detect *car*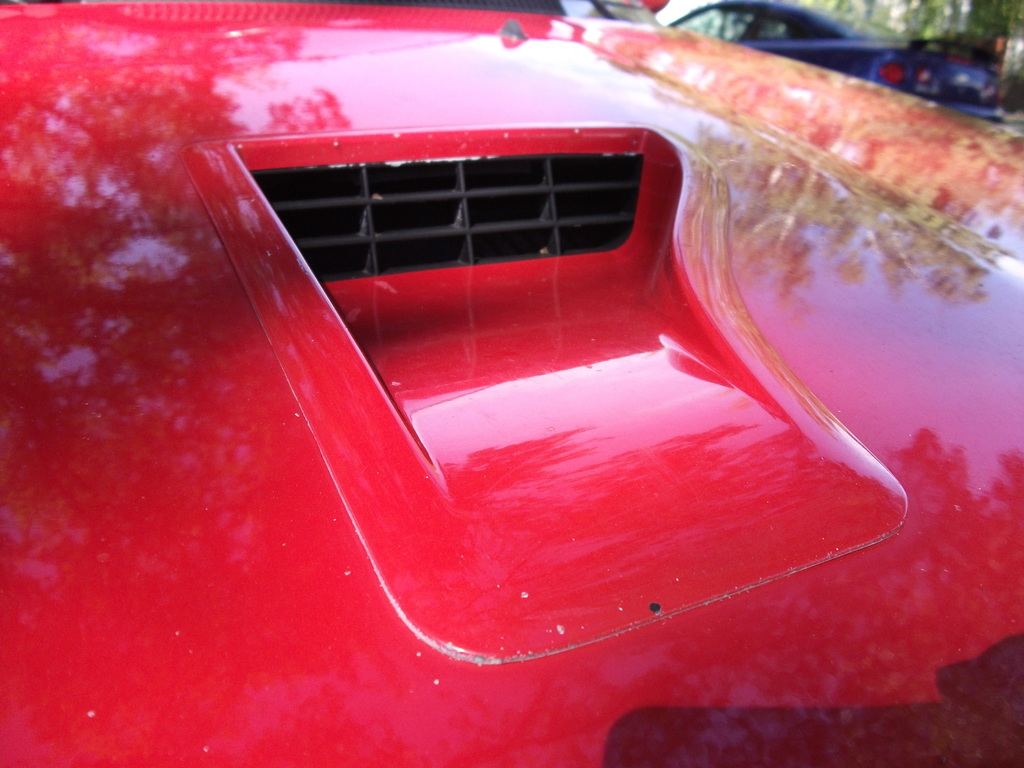
0, 0, 1023, 767
